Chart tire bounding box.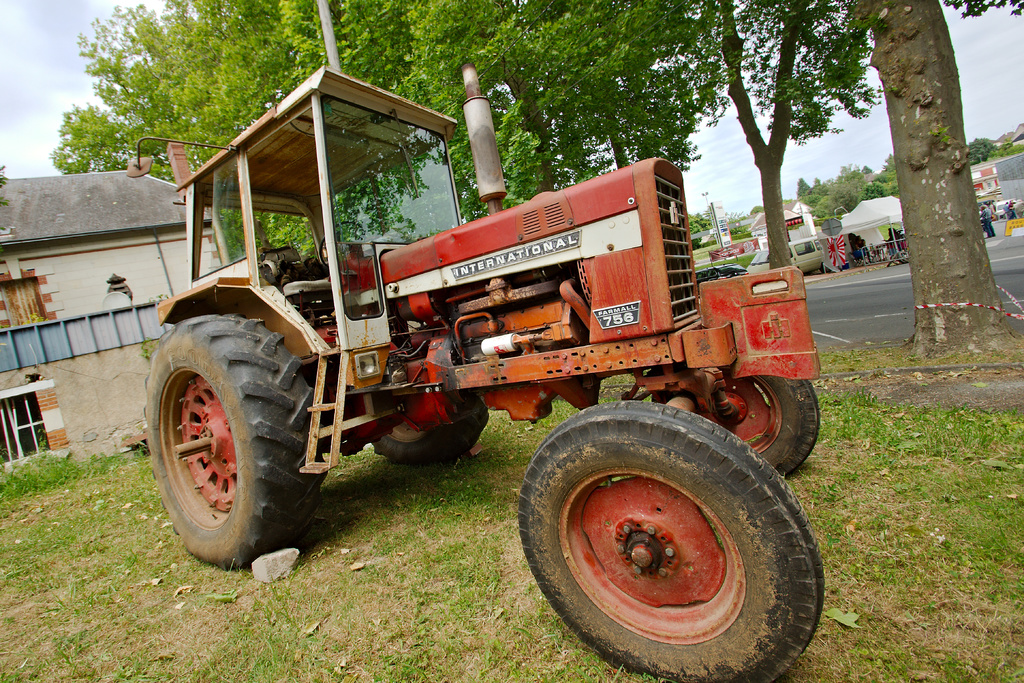
Charted: <region>143, 310, 316, 572</region>.
